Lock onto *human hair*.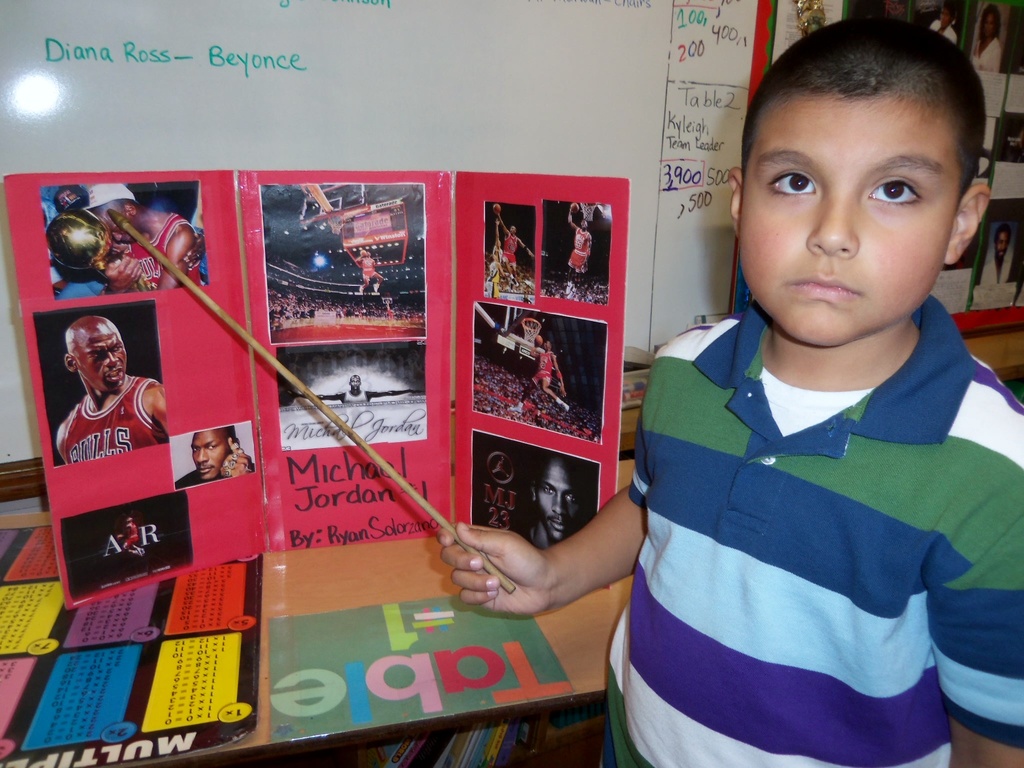
Locked: {"x1": 214, "y1": 426, "x2": 234, "y2": 450}.
